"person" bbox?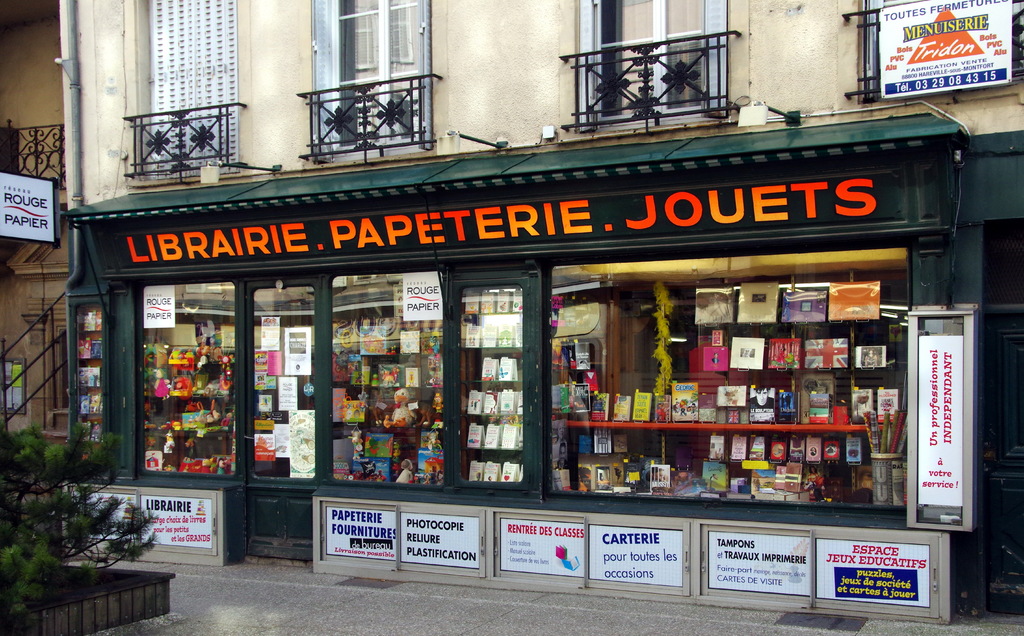
crop(556, 420, 566, 440)
